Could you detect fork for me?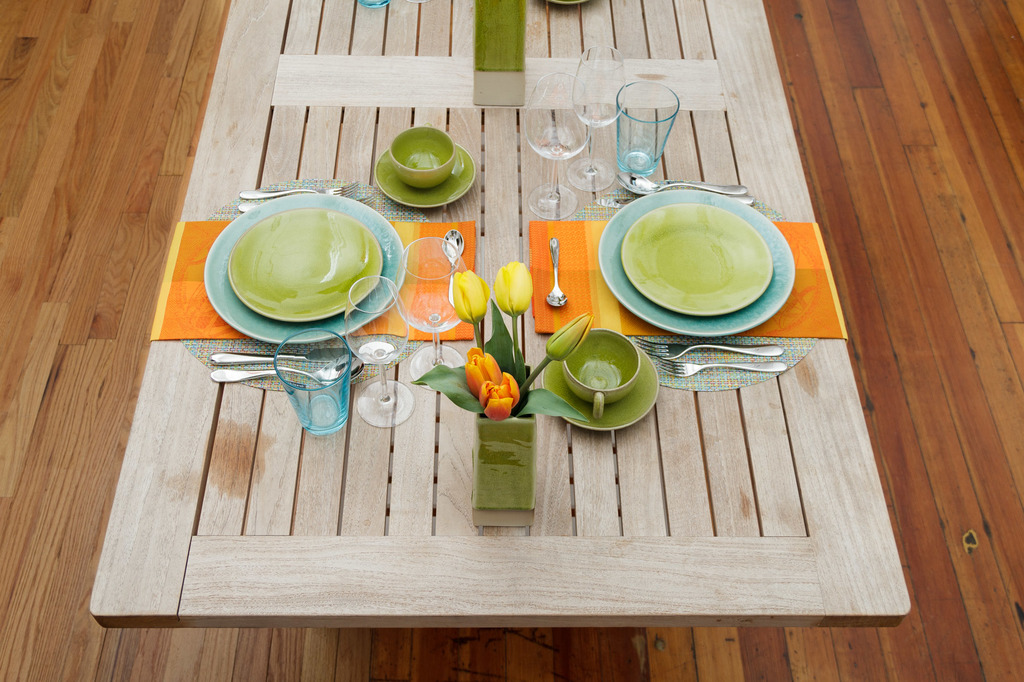
Detection result: pyautogui.locateOnScreen(237, 179, 359, 198).
